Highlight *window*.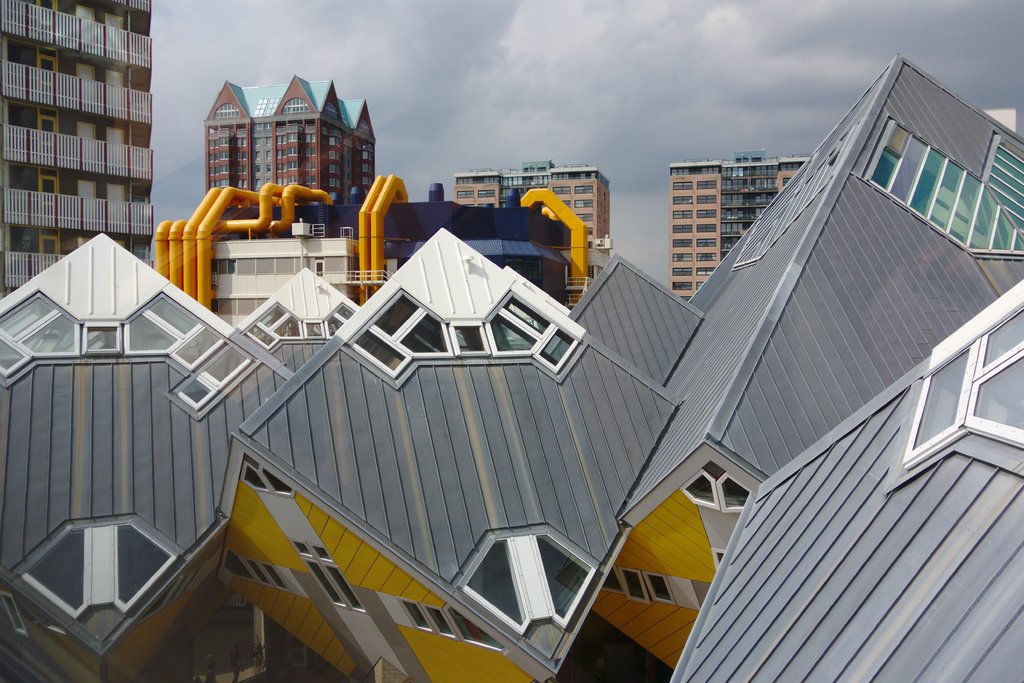
Highlighted region: crop(674, 195, 695, 204).
